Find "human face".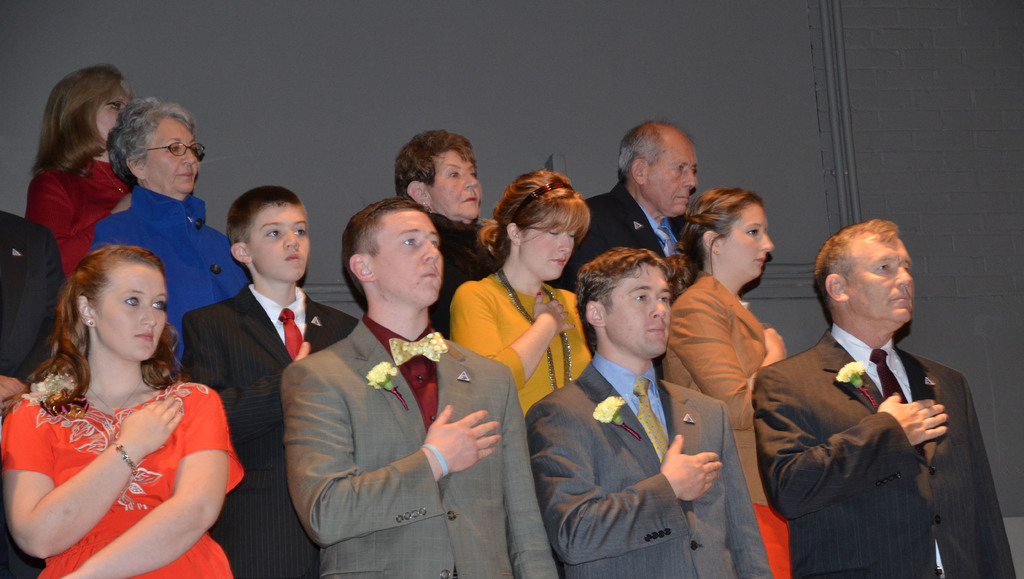
box(369, 210, 446, 308).
